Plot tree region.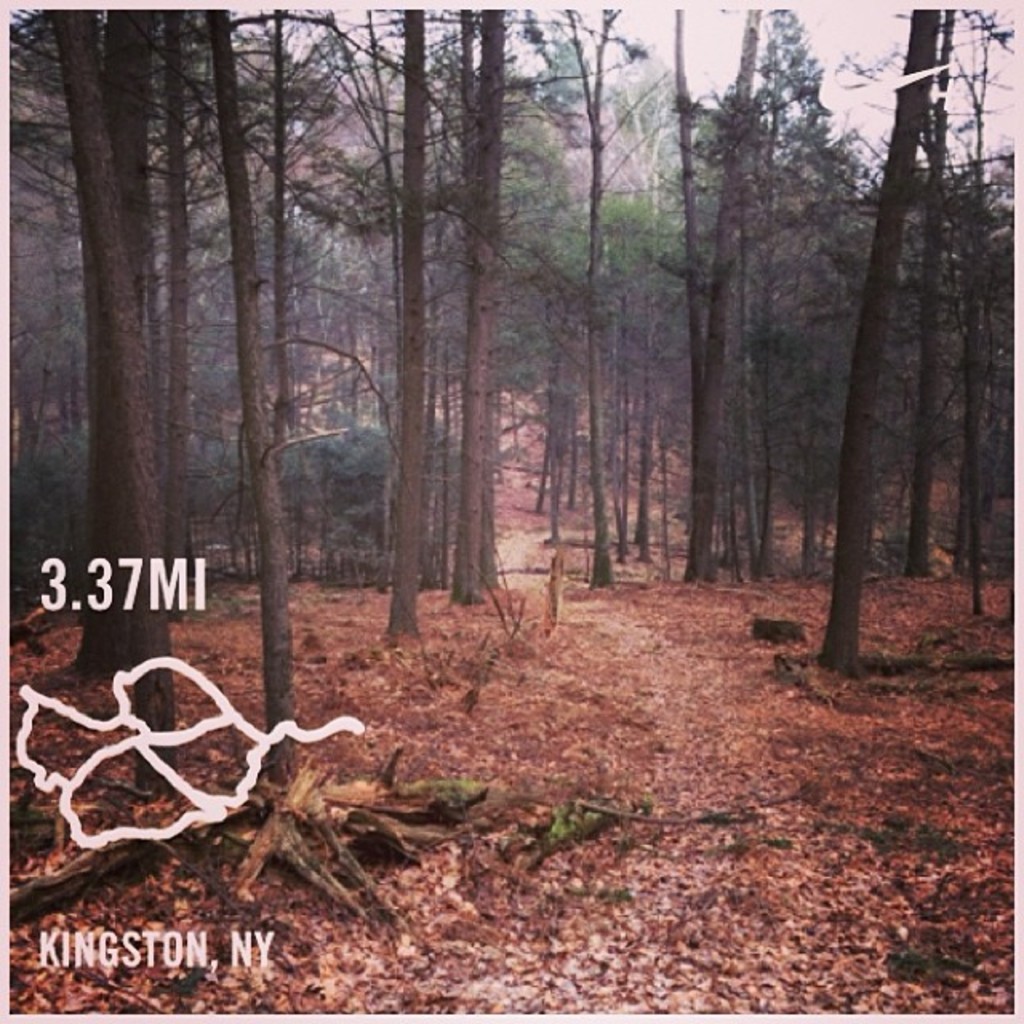
Plotted at (62, 10, 168, 709).
